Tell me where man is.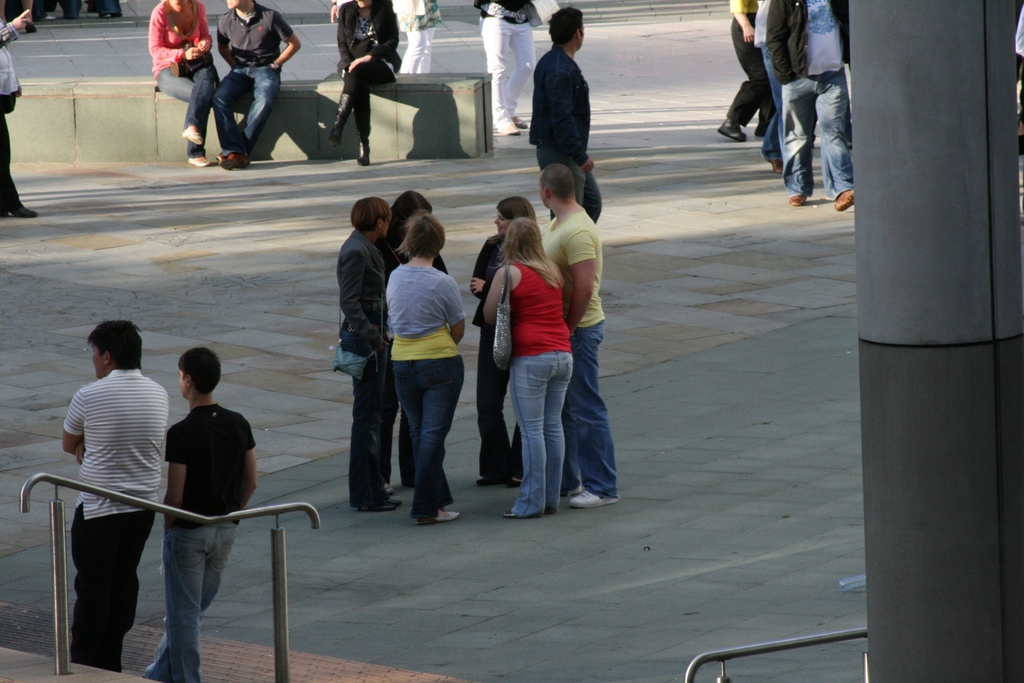
man is at locate(139, 347, 258, 682).
